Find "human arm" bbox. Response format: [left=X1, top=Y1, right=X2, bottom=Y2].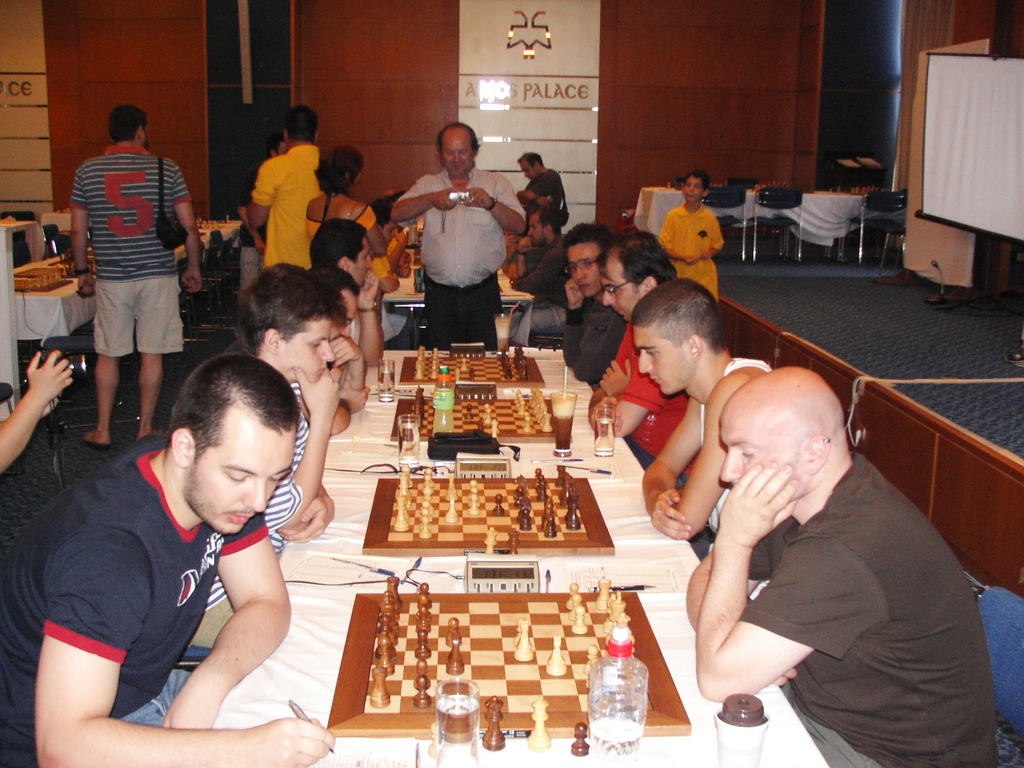
[left=559, top=273, right=577, bottom=368].
